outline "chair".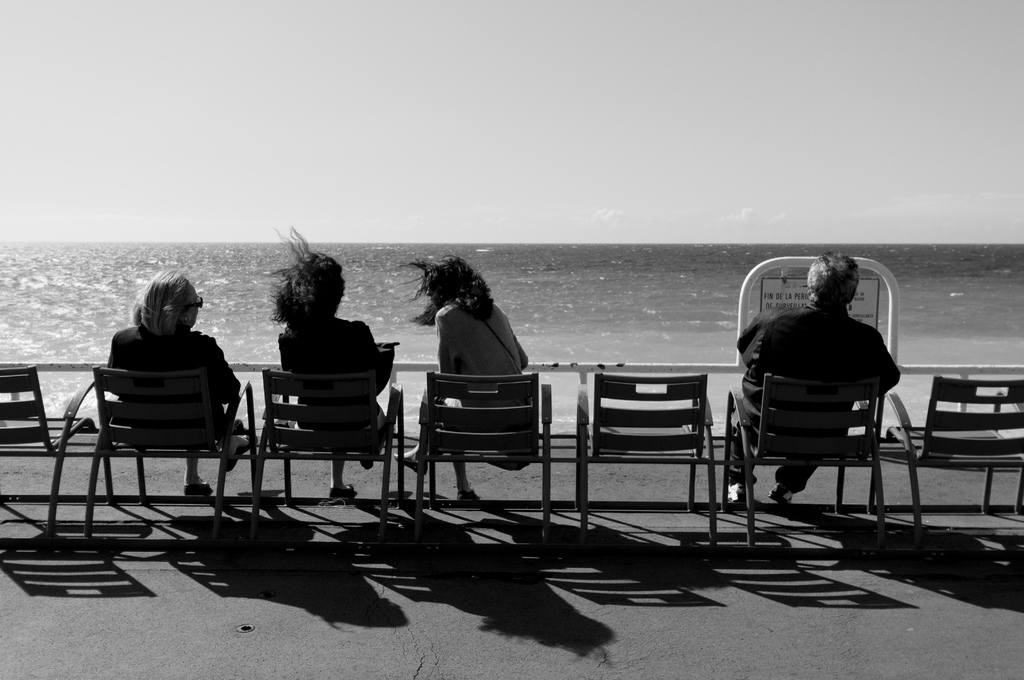
Outline: {"left": 0, "top": 359, "right": 97, "bottom": 538}.
